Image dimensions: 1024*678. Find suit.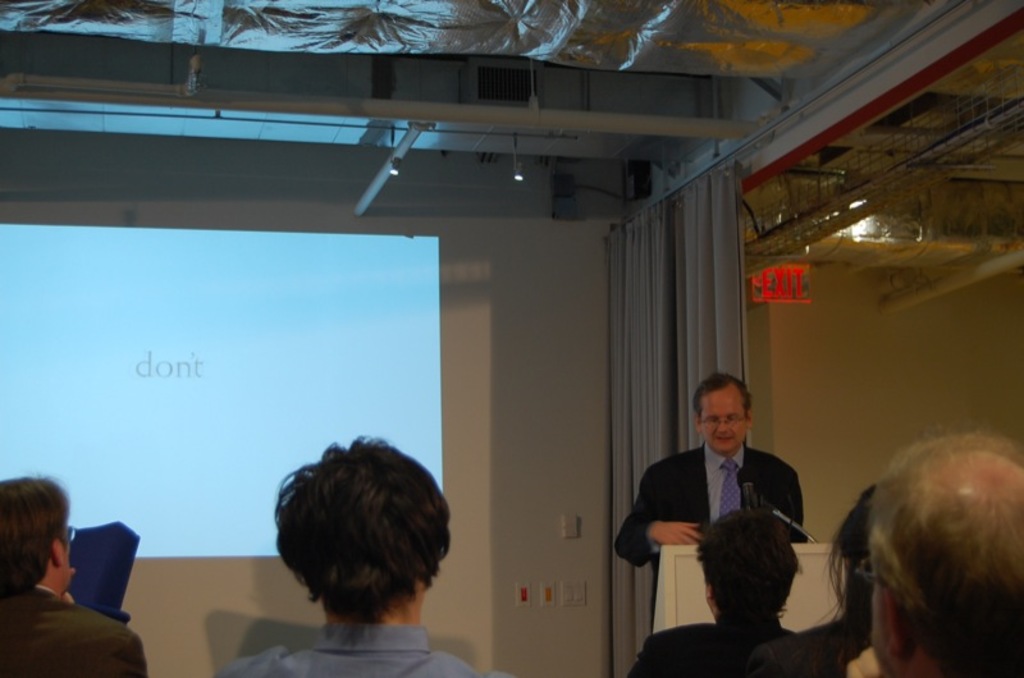
[620, 427, 855, 609].
